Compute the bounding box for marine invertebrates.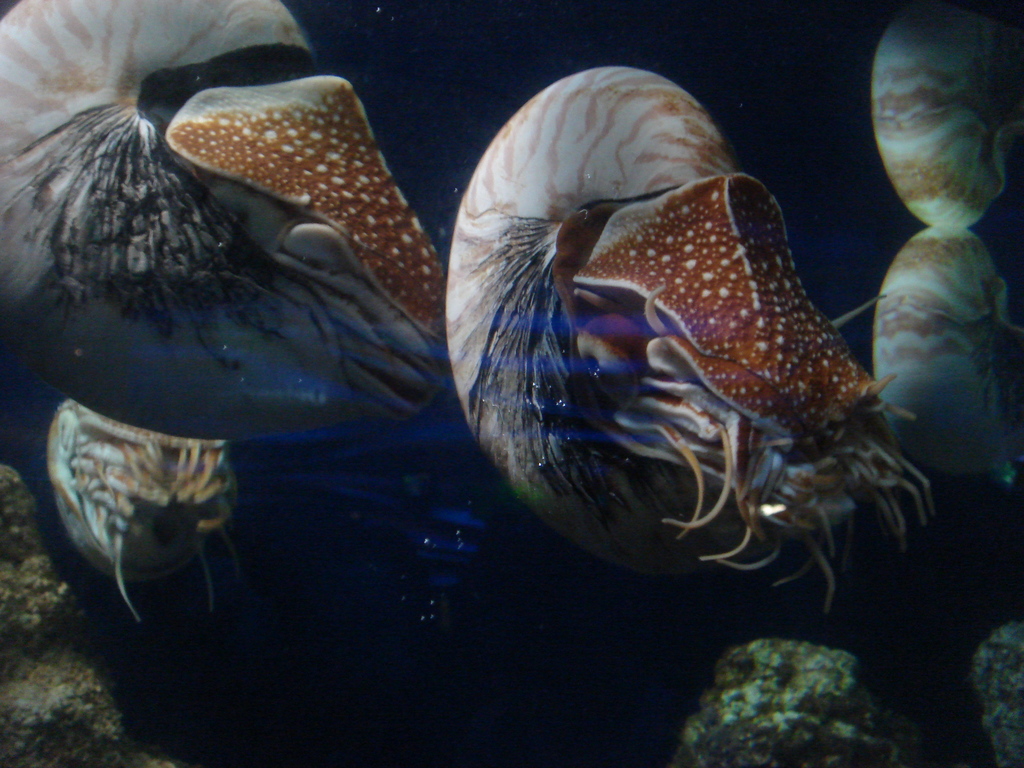
[47, 399, 246, 621].
